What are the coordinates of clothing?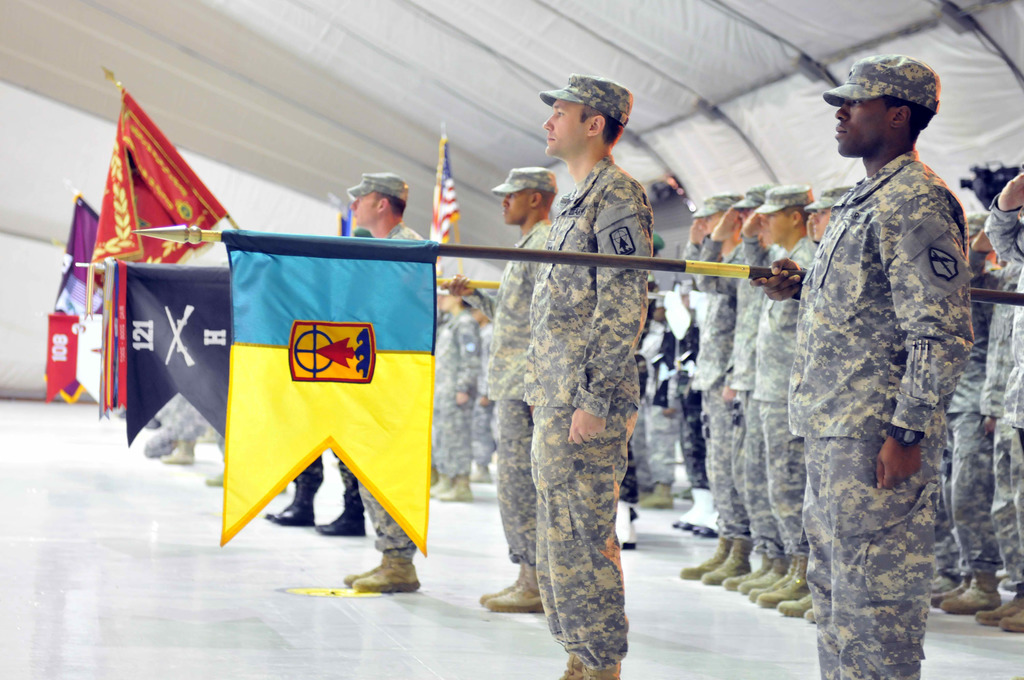
rect(429, 314, 478, 478).
